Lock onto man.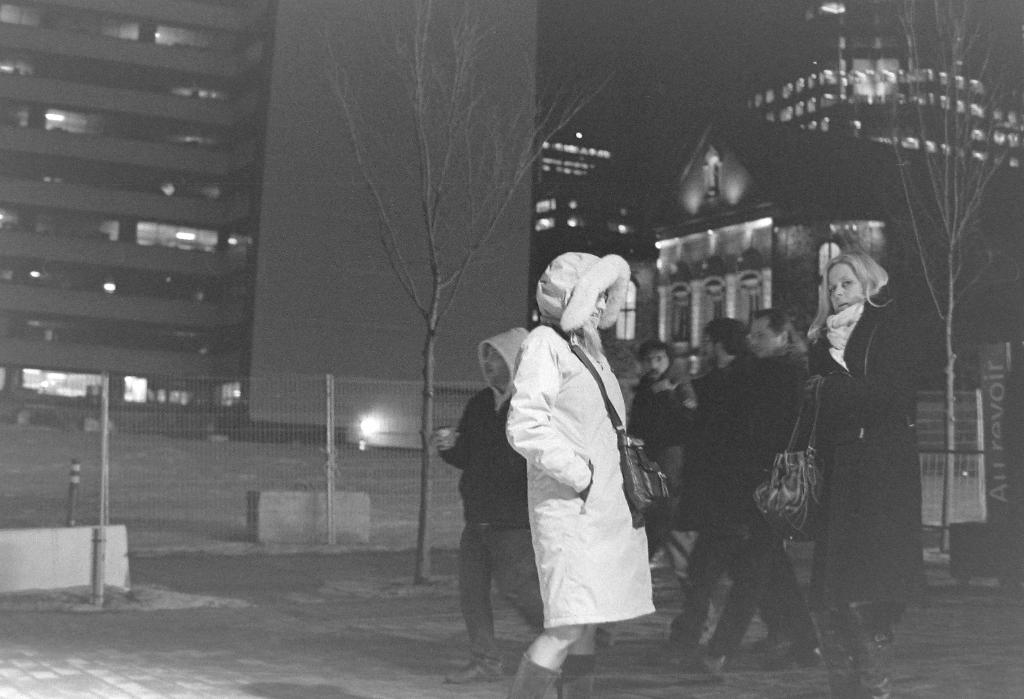
Locked: crop(681, 303, 820, 668).
